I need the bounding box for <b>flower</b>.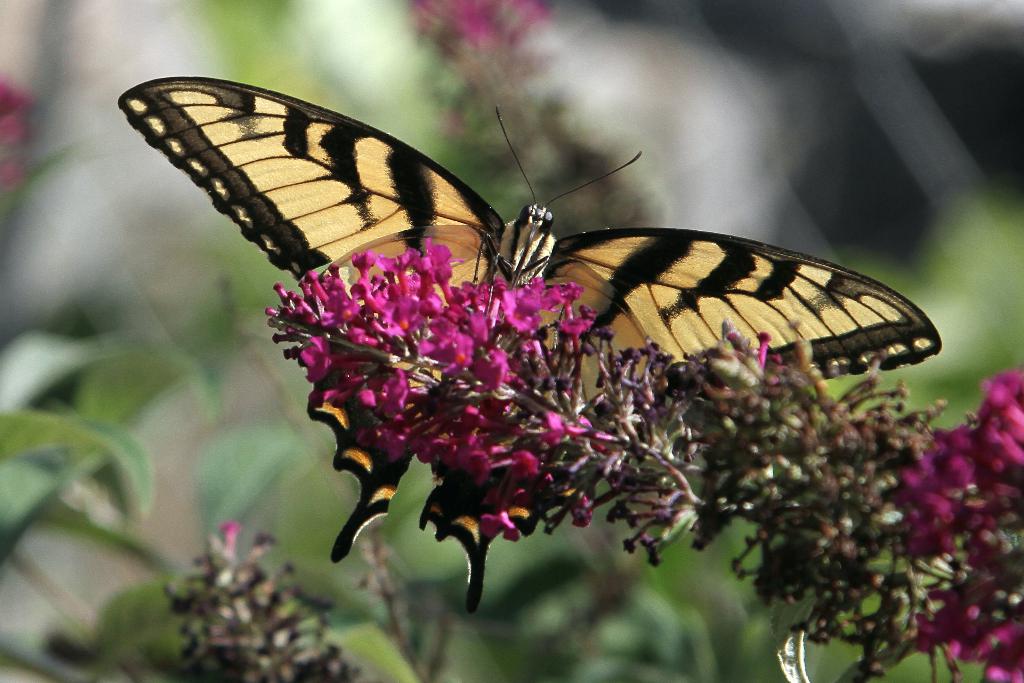
Here it is: pyautogui.locateOnScreen(255, 228, 1023, 682).
